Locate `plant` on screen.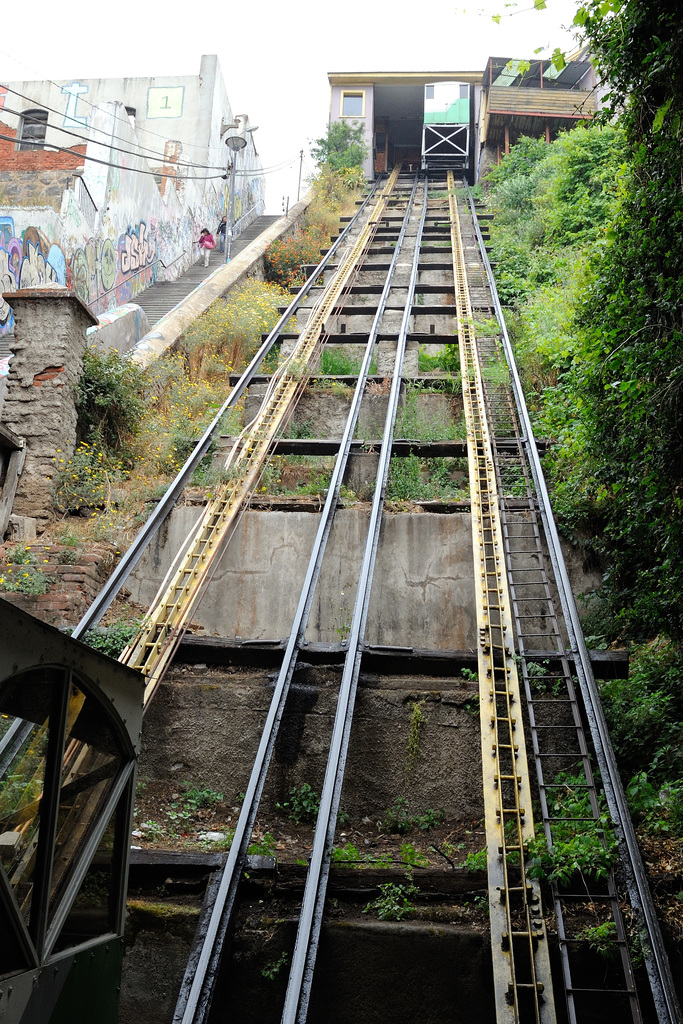
On screen at box(458, 849, 498, 872).
